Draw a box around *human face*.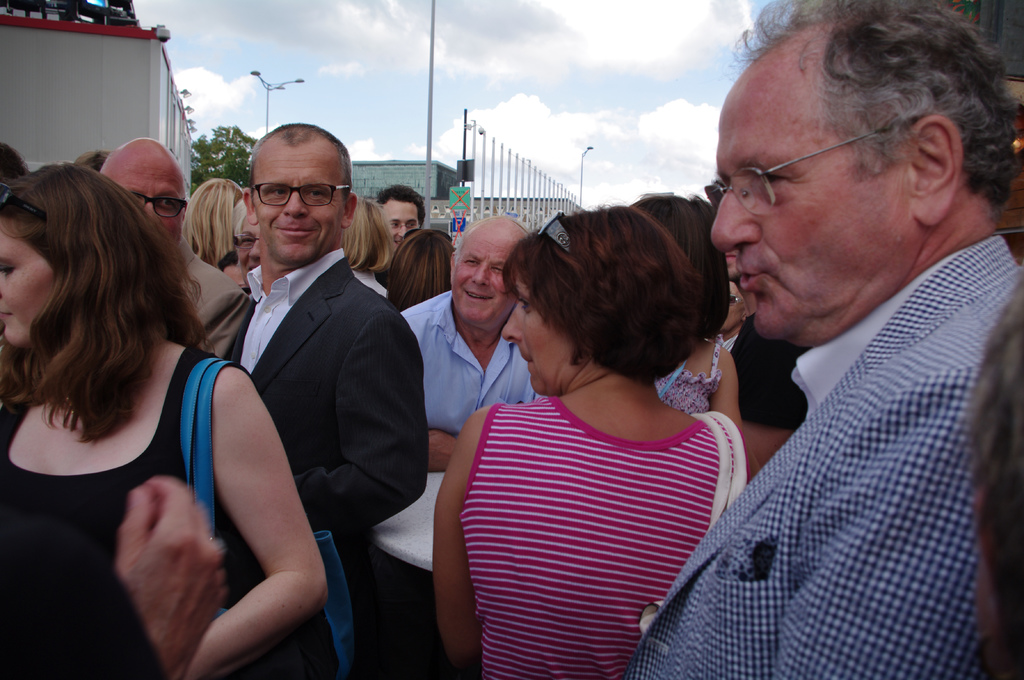
left=451, top=229, right=514, bottom=325.
